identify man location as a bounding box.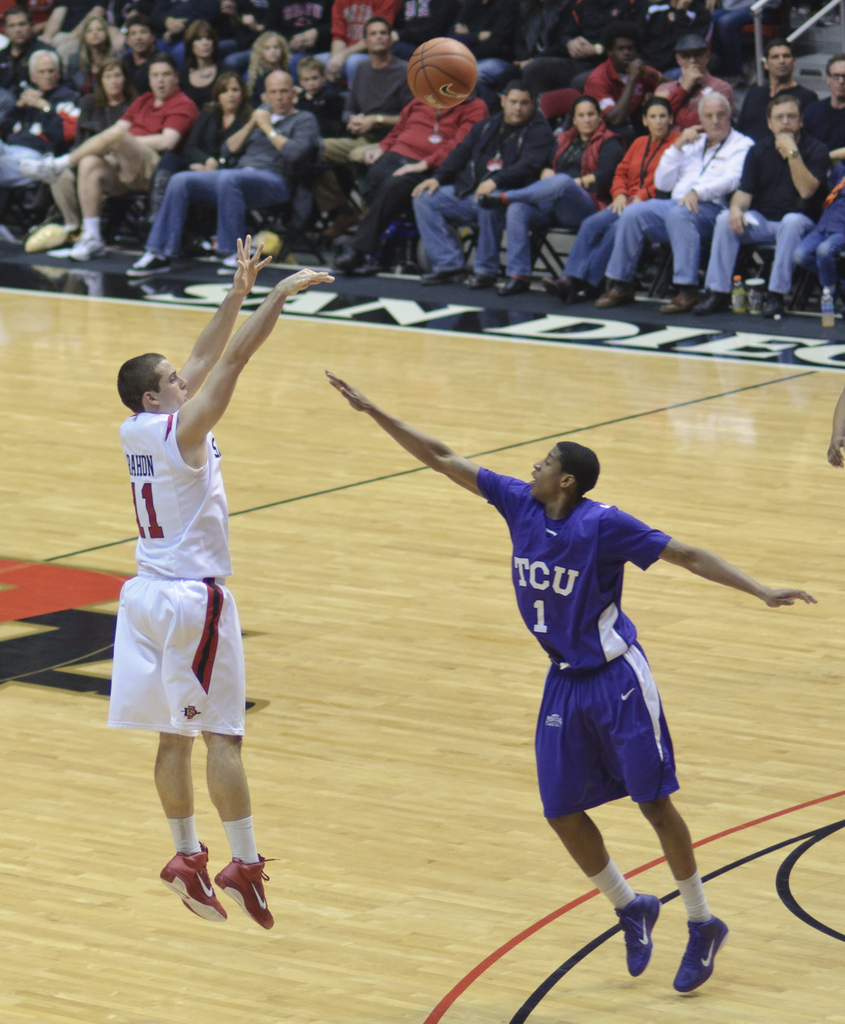
detection(693, 96, 828, 335).
